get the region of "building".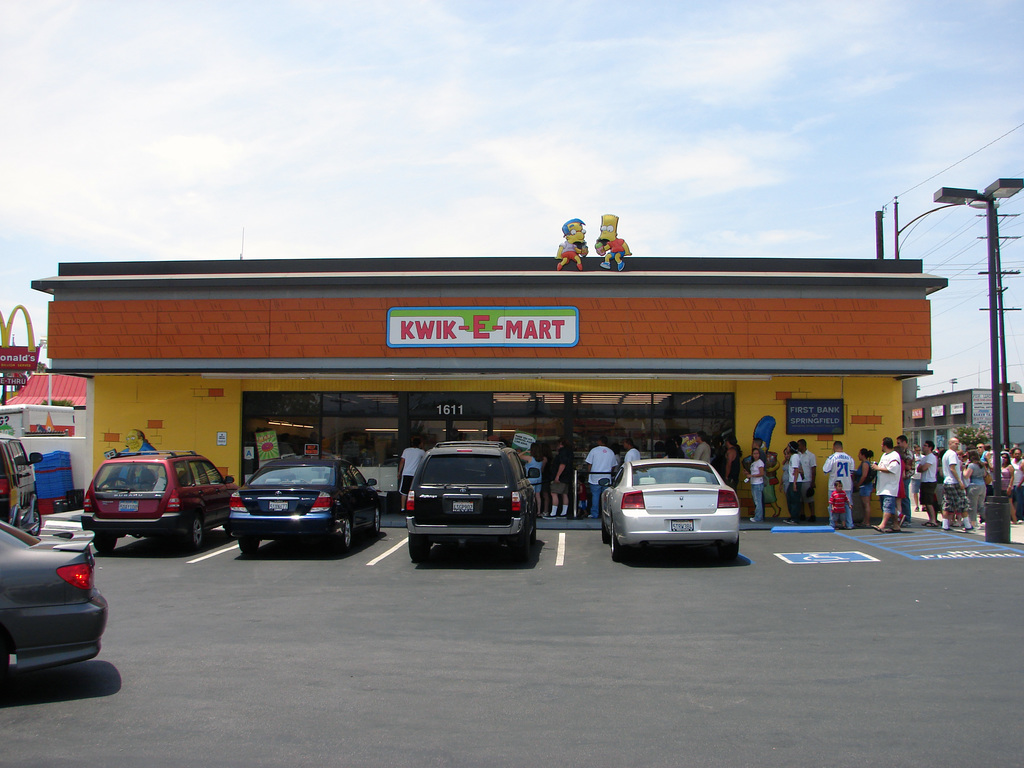
(left=28, top=216, right=950, bottom=531).
